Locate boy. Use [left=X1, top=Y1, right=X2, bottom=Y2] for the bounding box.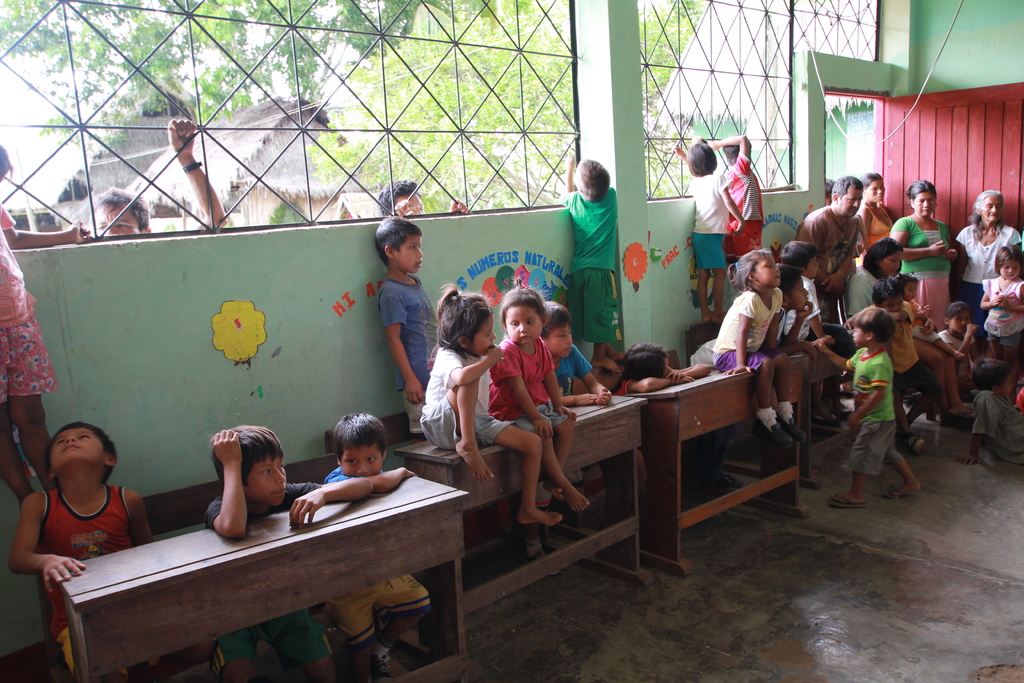
[left=8, top=420, right=214, bottom=682].
